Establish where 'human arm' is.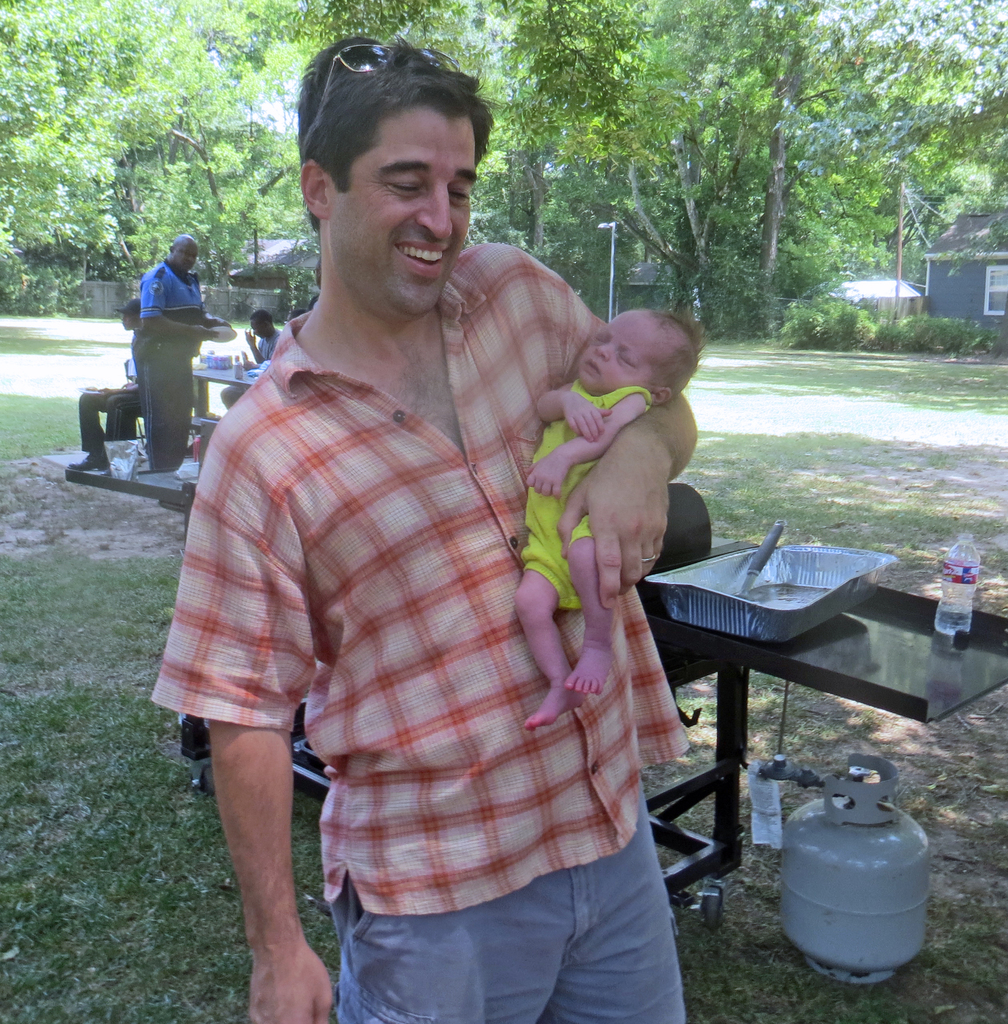
Established at (535, 379, 652, 440).
